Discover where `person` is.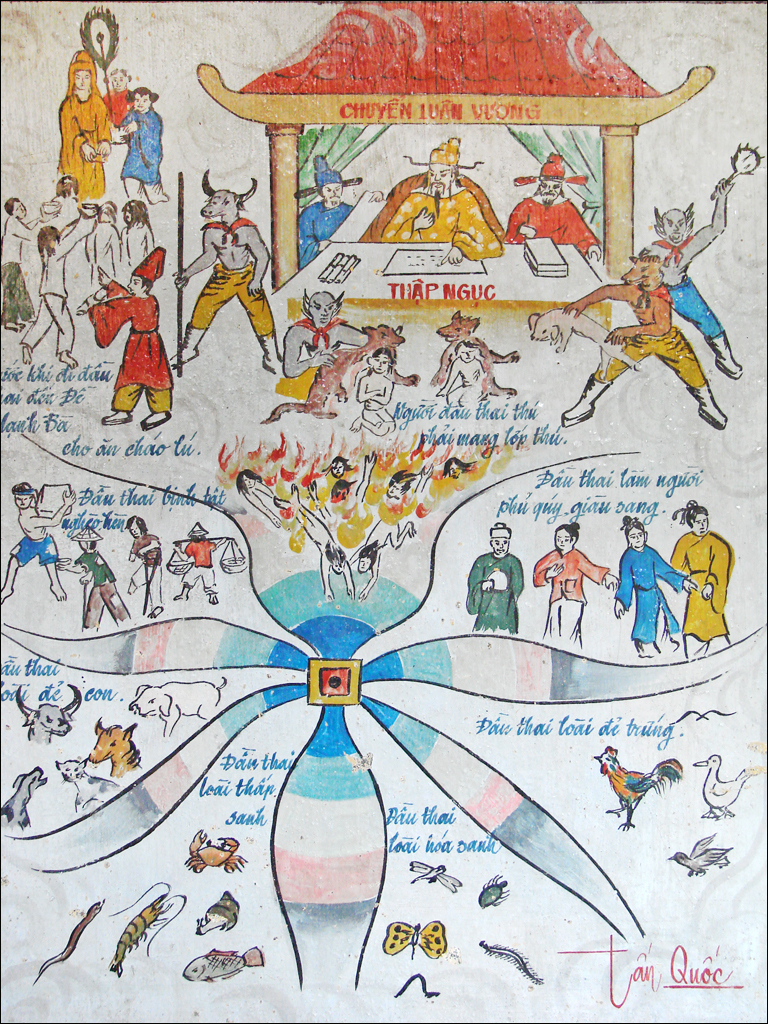
Discovered at <region>6, 481, 77, 602</region>.
